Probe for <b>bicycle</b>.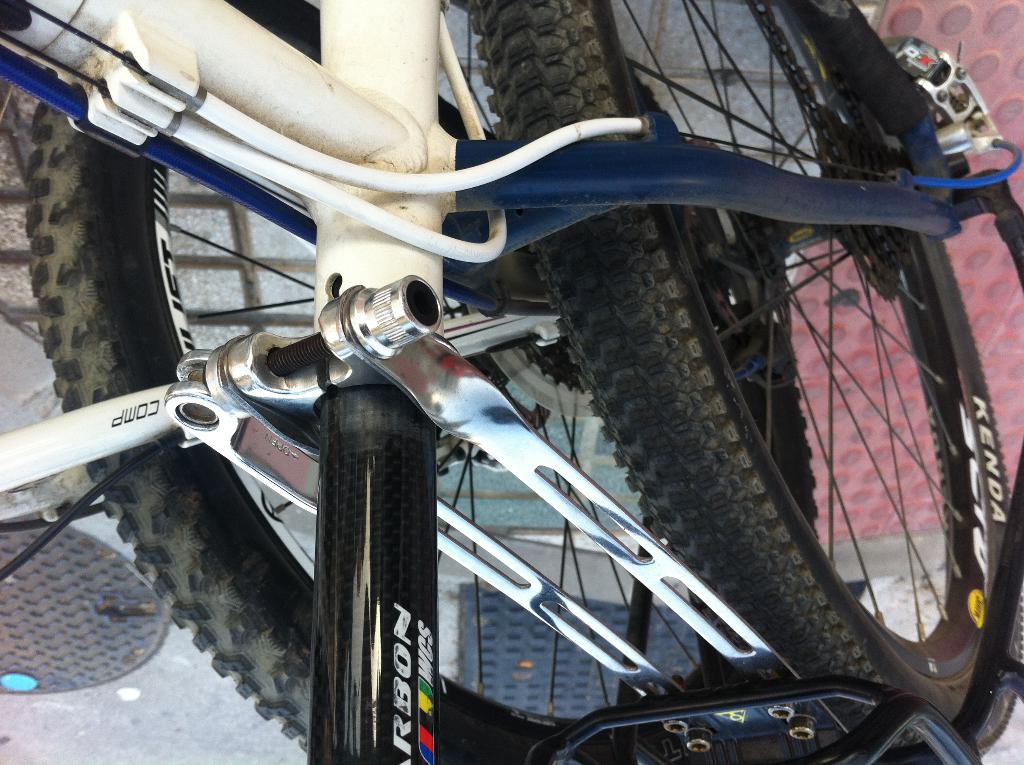
Probe result: 0, 0, 1023, 743.
